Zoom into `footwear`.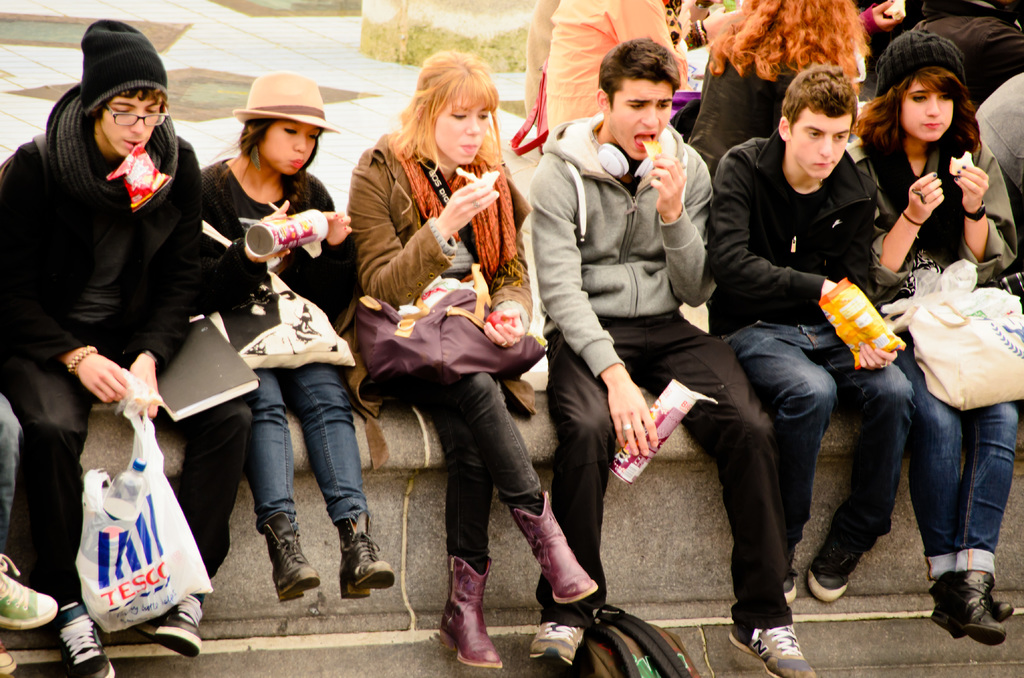
Zoom target: box(337, 508, 396, 612).
